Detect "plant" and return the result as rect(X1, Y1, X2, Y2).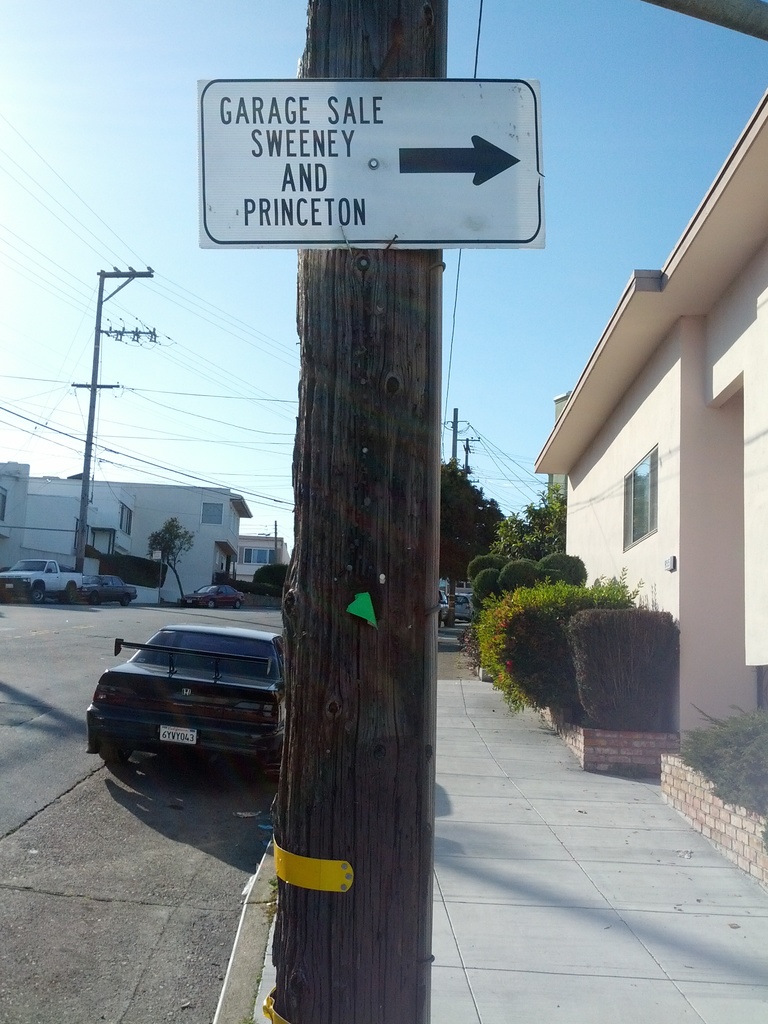
rect(497, 559, 537, 591).
